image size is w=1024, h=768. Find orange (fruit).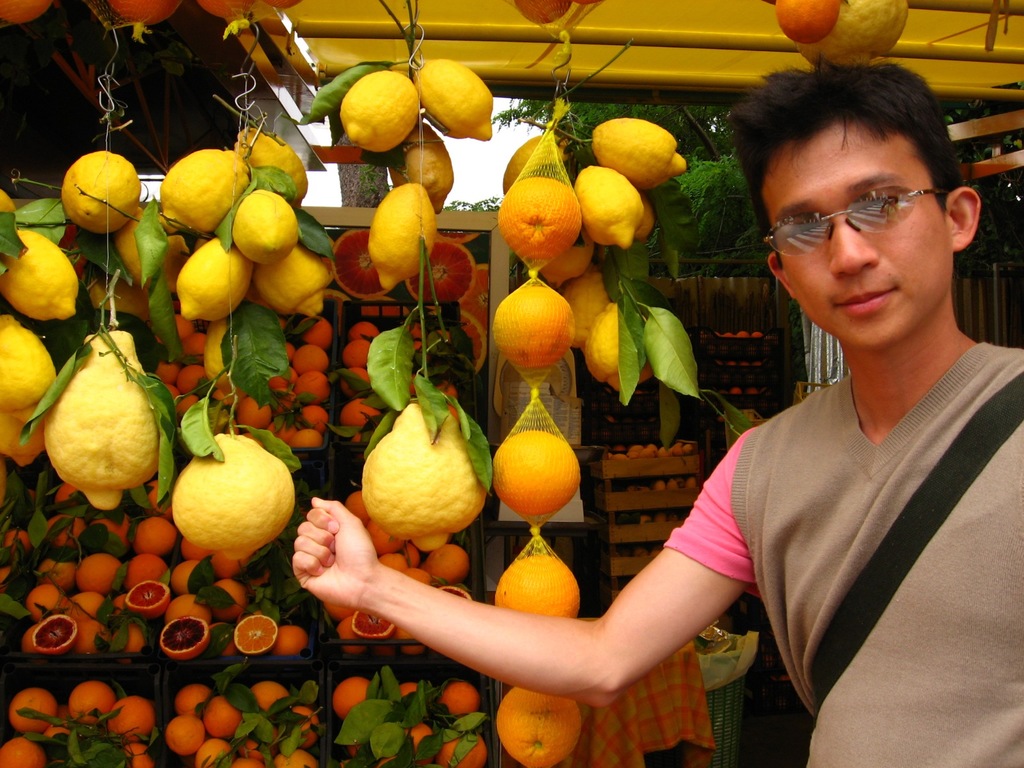
detection(289, 703, 324, 751).
